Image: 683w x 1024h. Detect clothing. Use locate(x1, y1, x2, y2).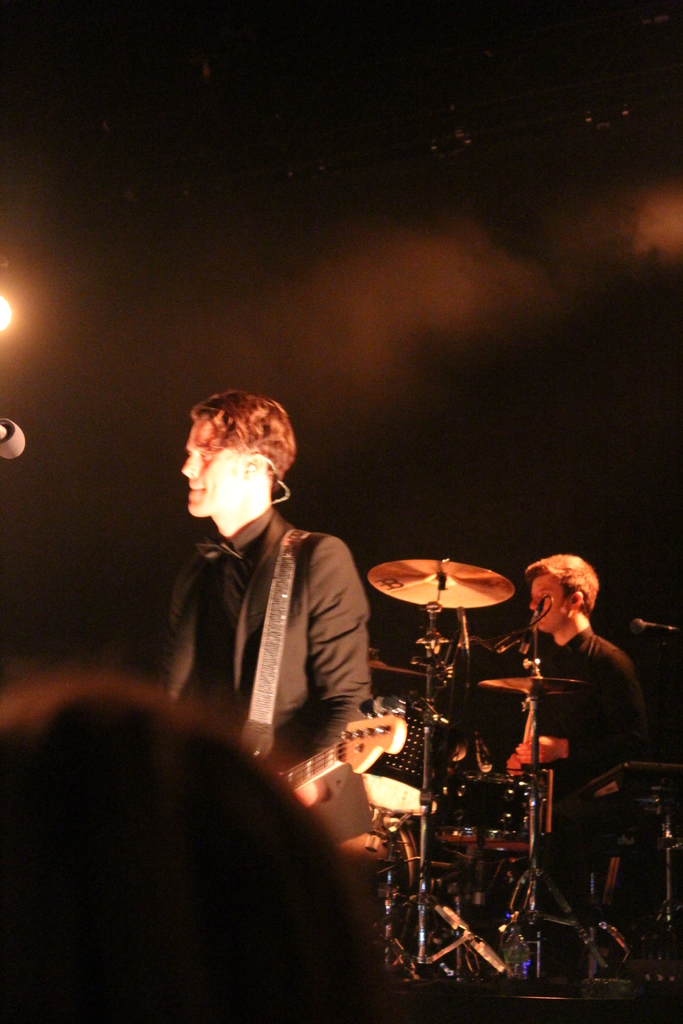
locate(104, 530, 375, 804).
